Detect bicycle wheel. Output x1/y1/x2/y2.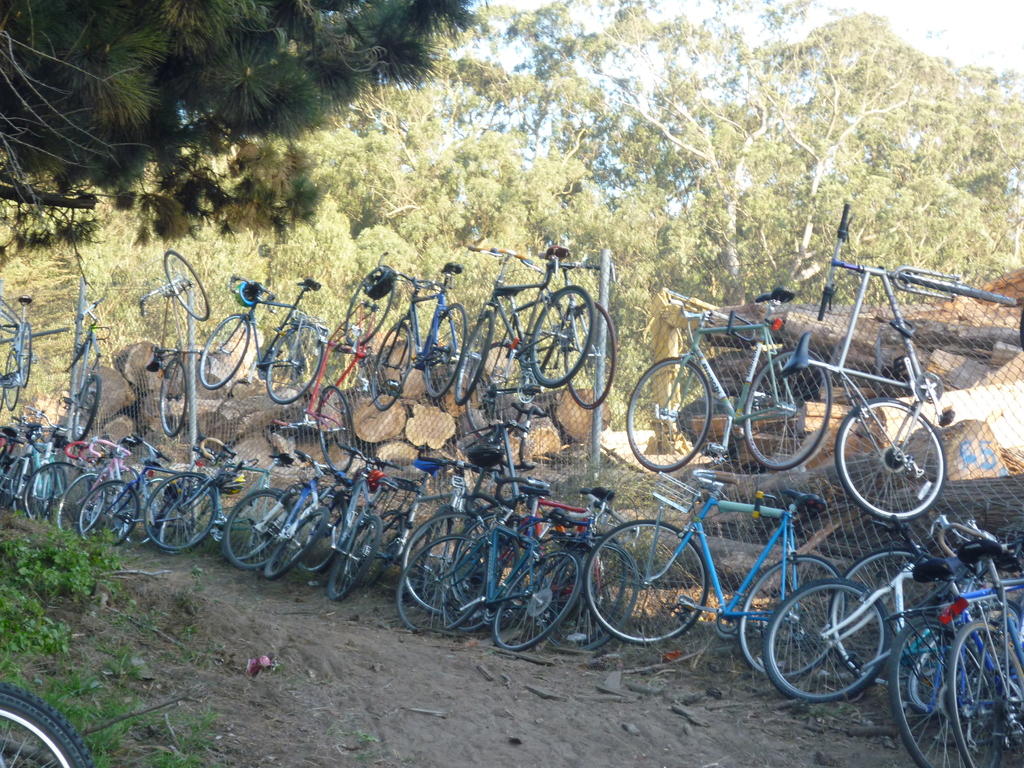
467/332/543/441.
